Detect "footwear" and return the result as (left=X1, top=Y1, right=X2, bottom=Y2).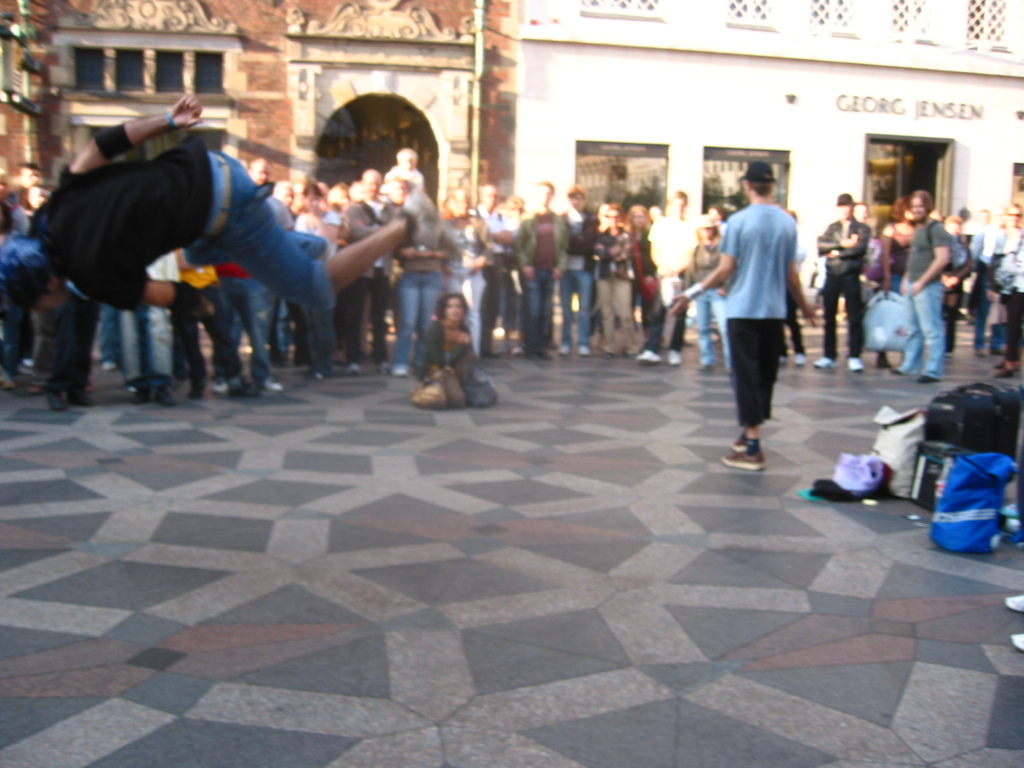
(left=636, top=350, right=657, bottom=364).
